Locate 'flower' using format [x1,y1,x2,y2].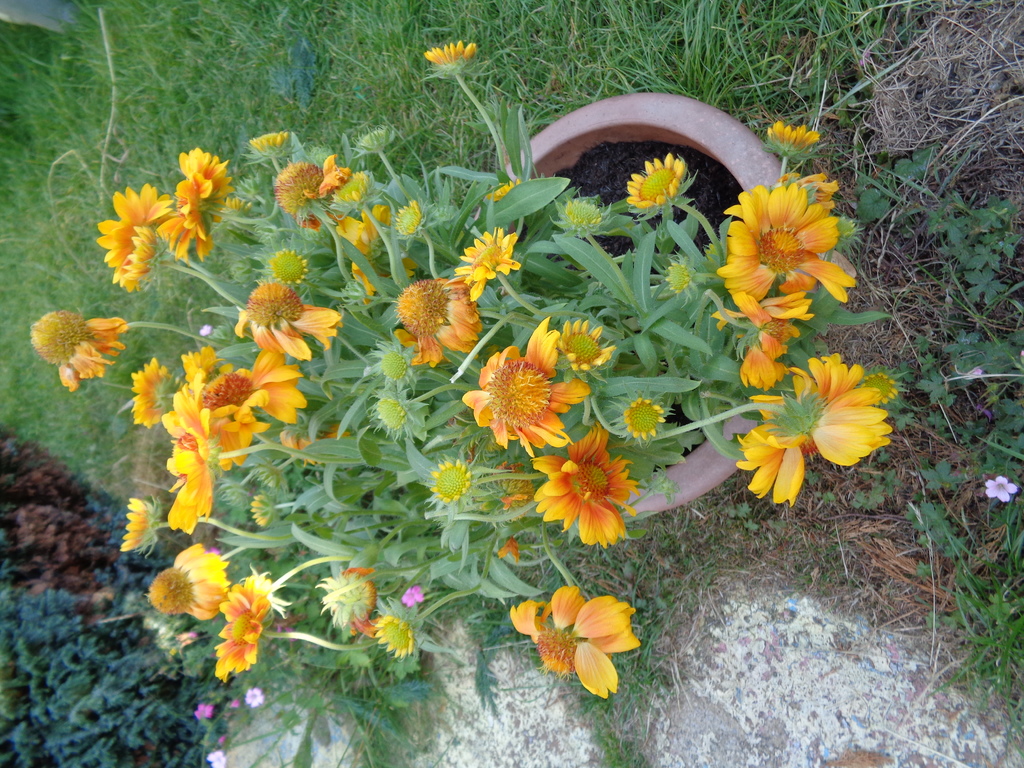
[715,186,858,325].
